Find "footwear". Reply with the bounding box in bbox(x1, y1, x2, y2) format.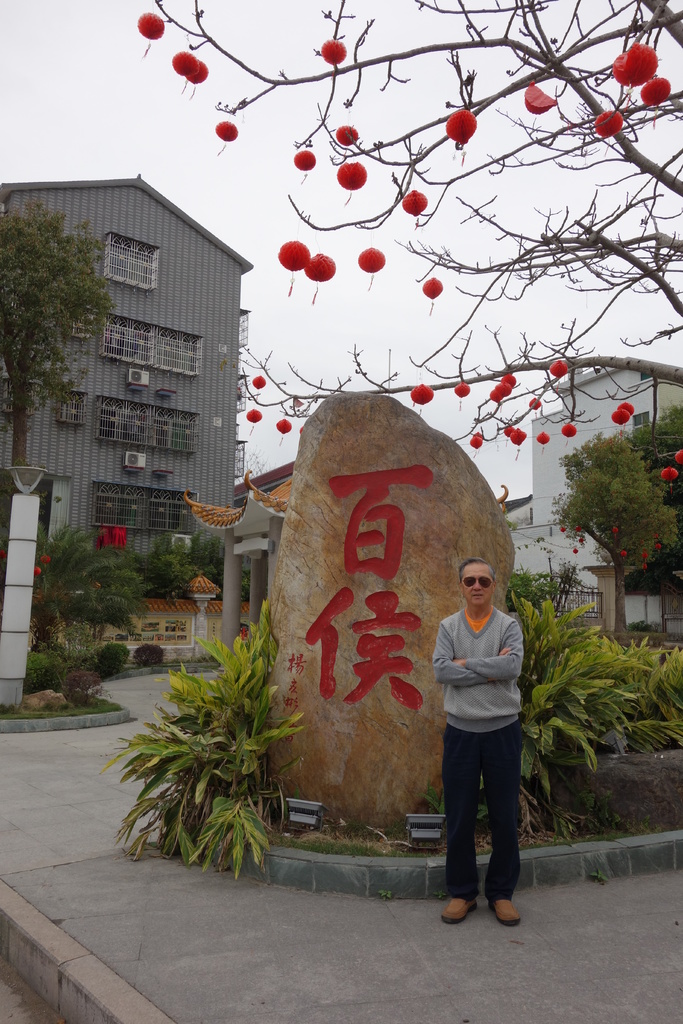
bbox(490, 897, 524, 927).
